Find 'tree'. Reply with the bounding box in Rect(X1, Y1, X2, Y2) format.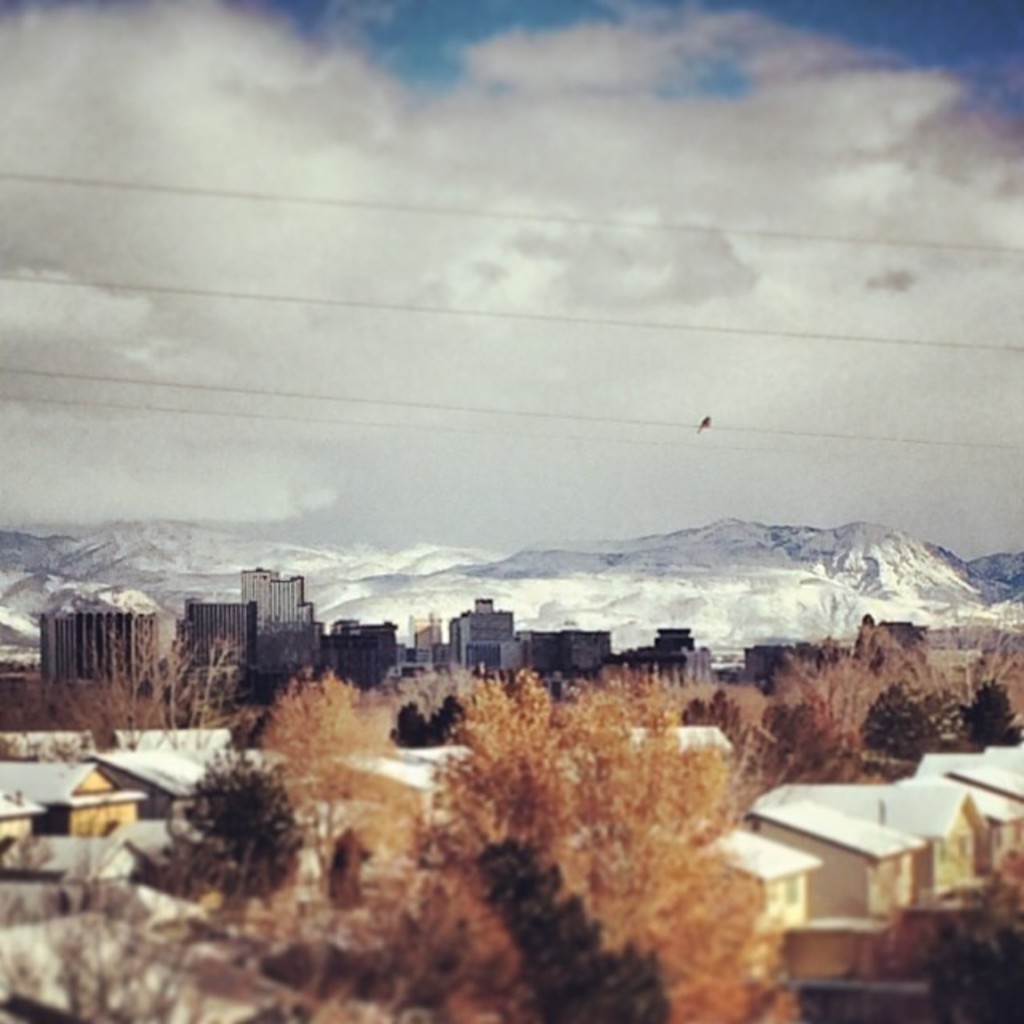
Rect(270, 675, 402, 774).
